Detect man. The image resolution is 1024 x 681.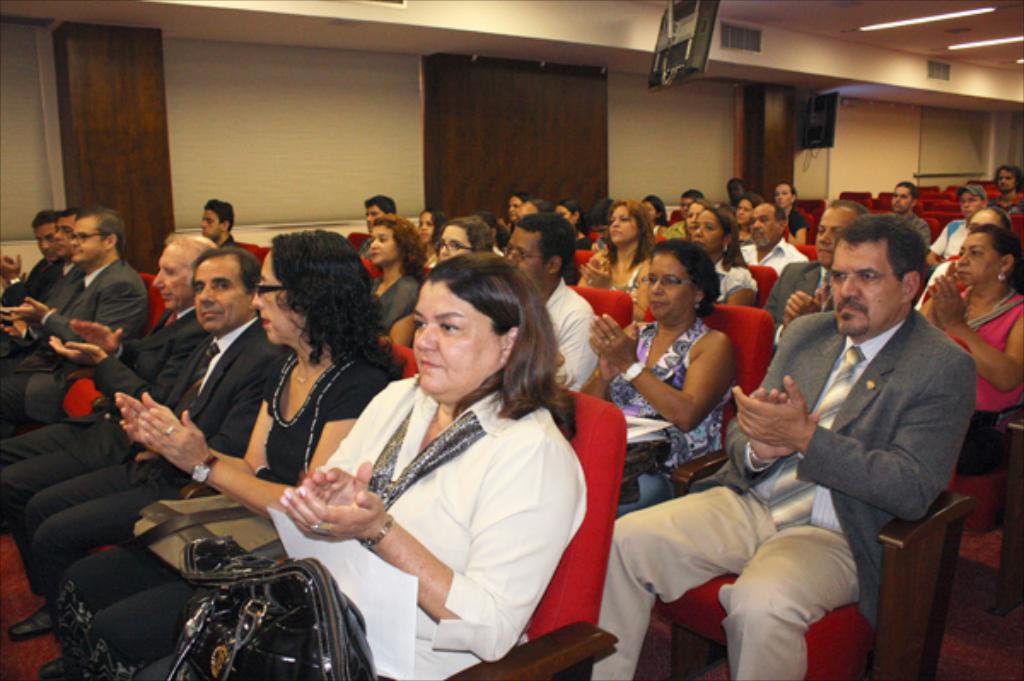
(left=587, top=208, right=978, bottom=679).
